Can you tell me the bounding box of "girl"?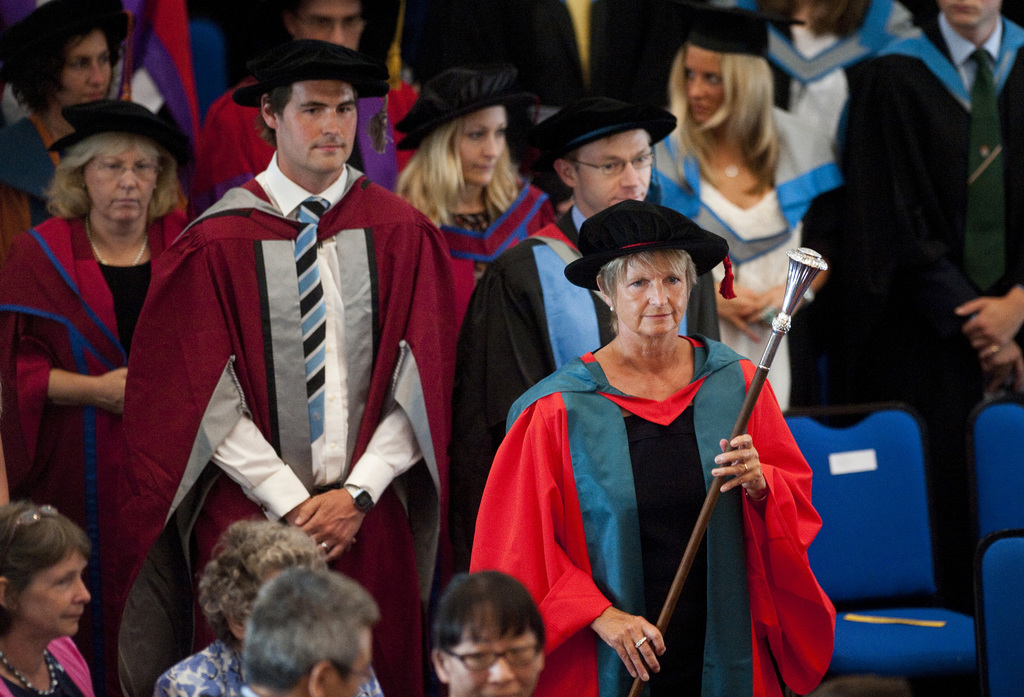
[x1=394, y1=69, x2=561, y2=326].
